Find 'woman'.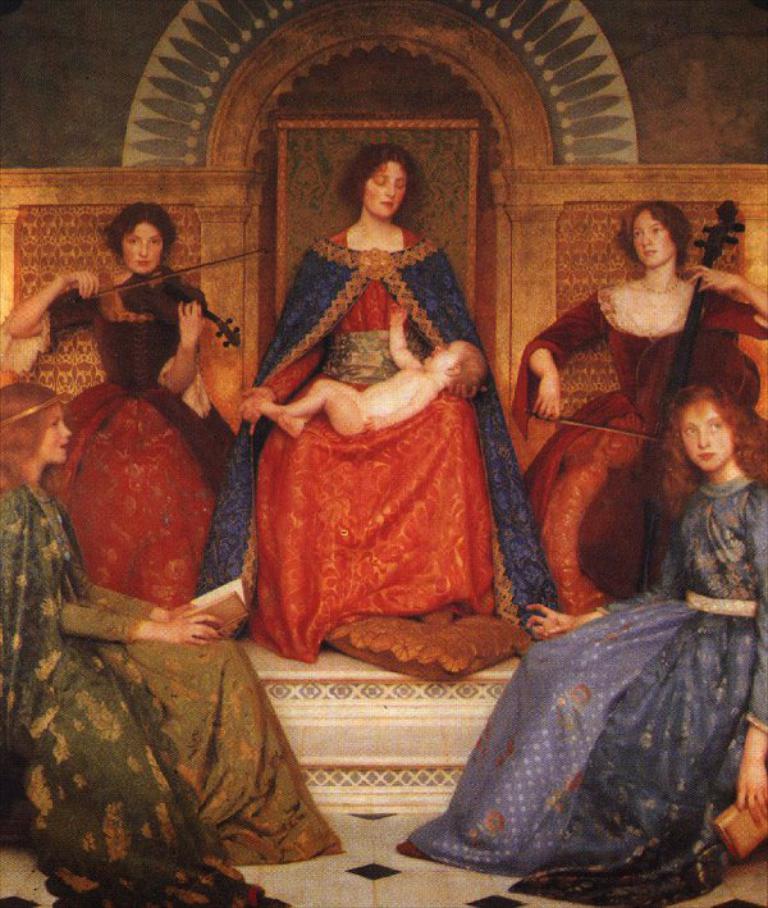
(x1=0, y1=201, x2=239, y2=621).
